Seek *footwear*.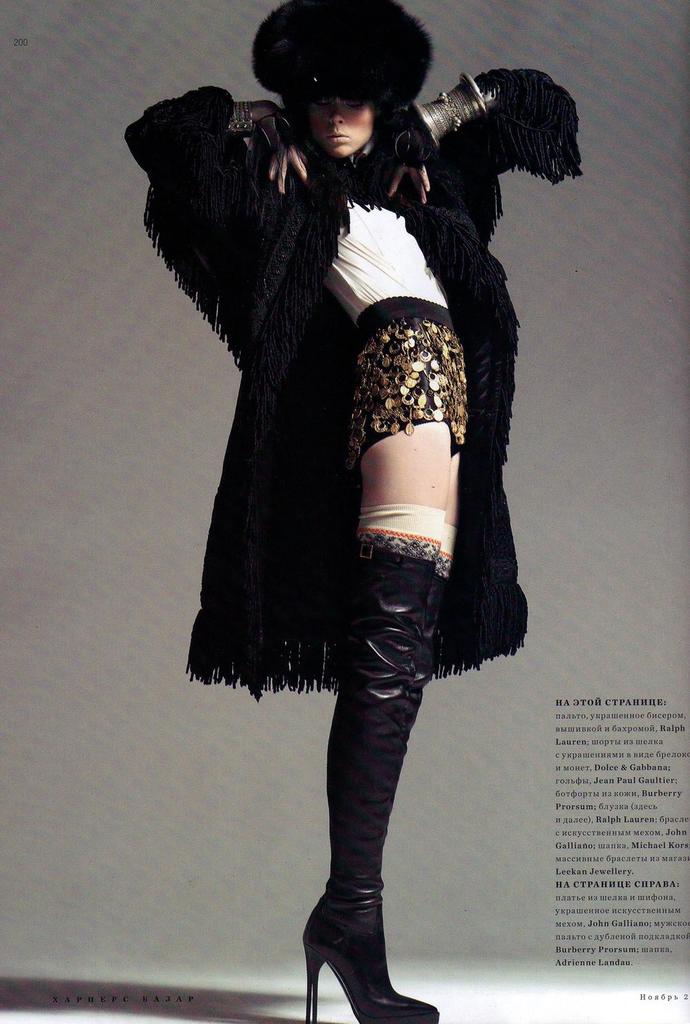
(left=305, top=865, right=437, bottom=1023).
